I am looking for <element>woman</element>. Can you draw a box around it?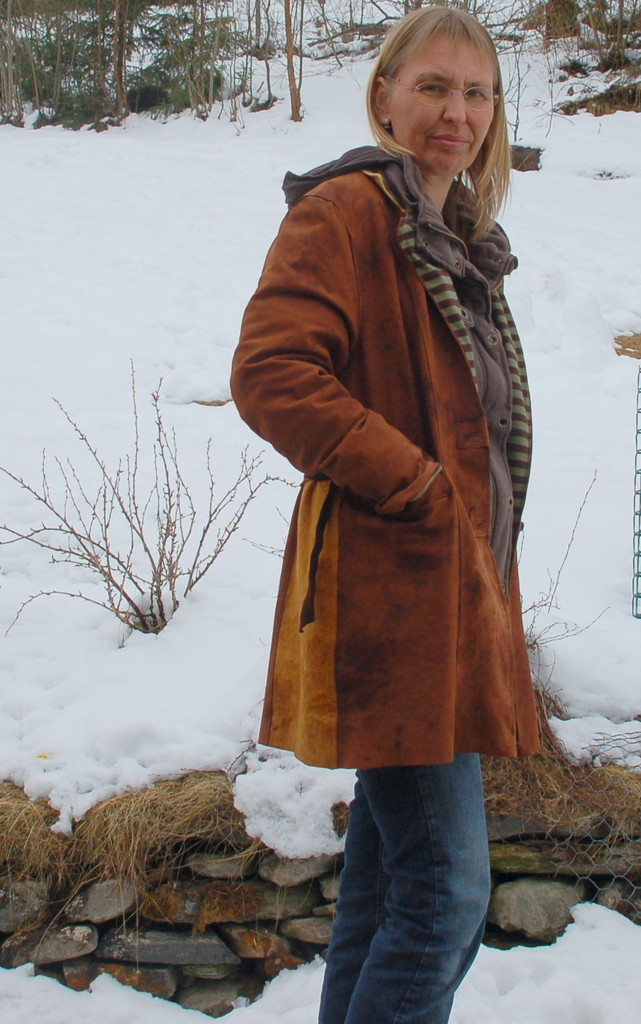
Sure, the bounding box is select_region(208, 52, 574, 909).
